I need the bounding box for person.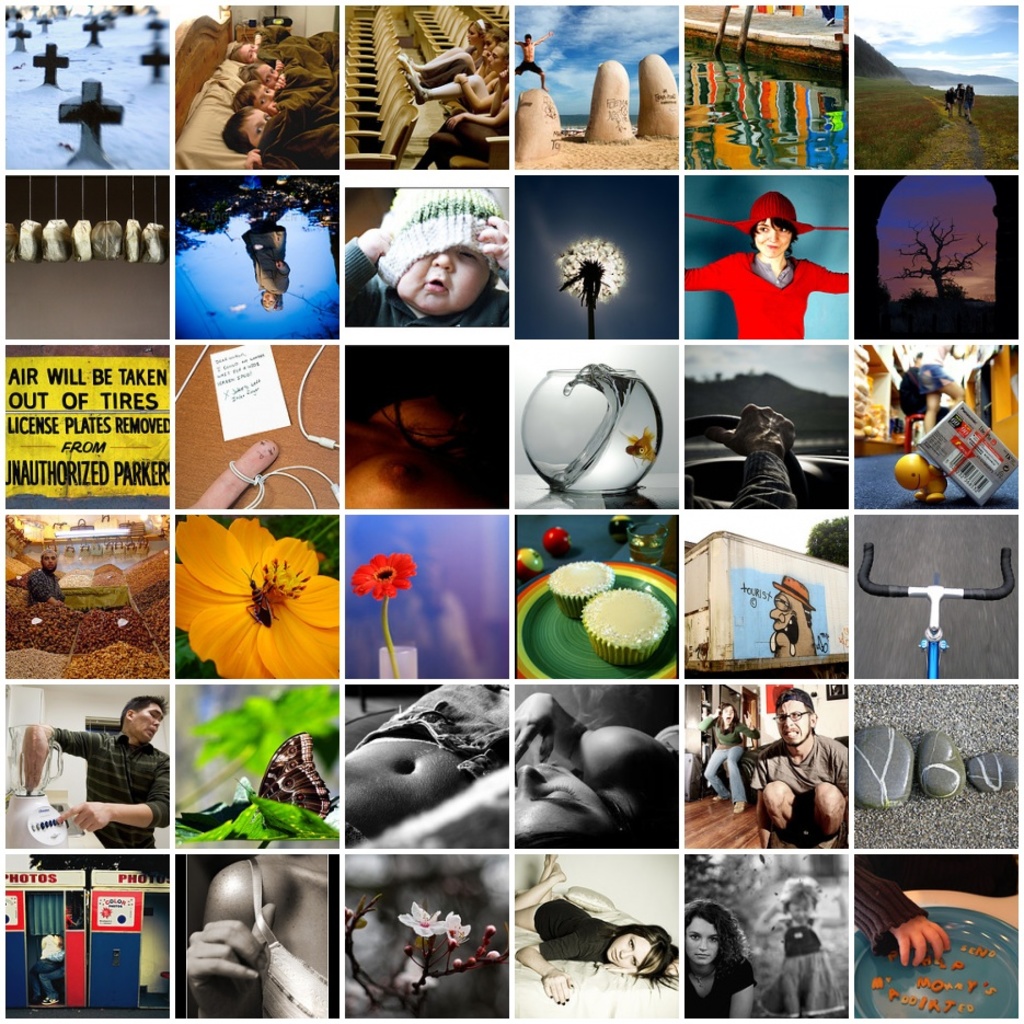
Here it is: x1=406 y1=24 x2=509 y2=73.
